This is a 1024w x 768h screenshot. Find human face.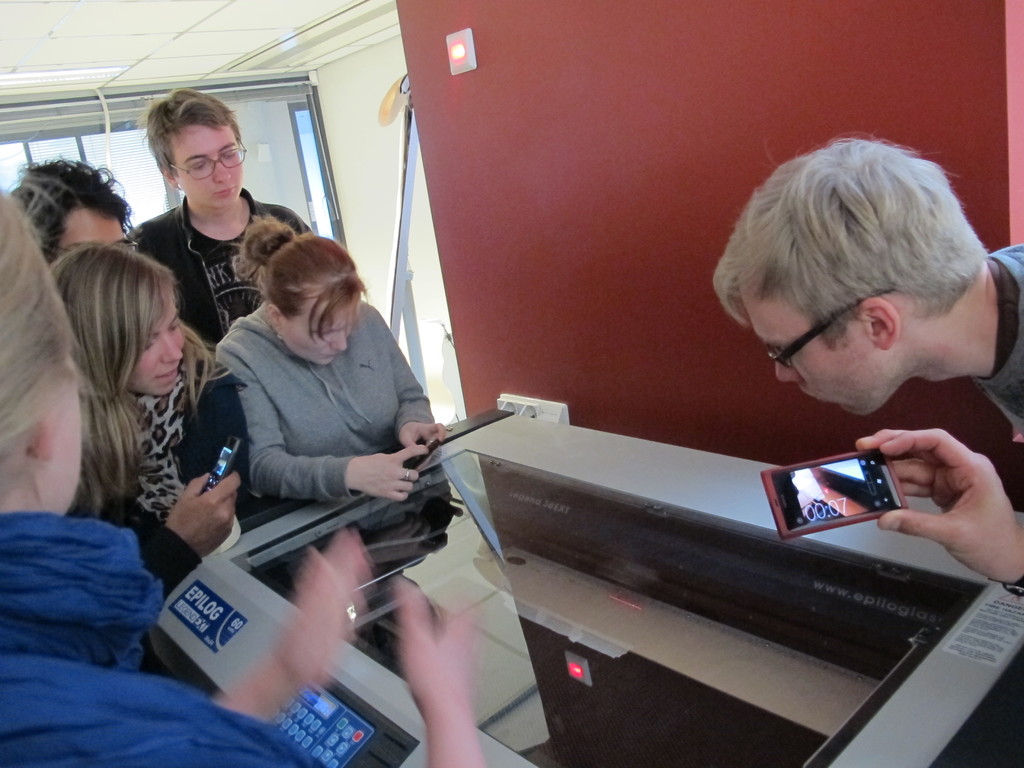
Bounding box: box=[54, 208, 134, 266].
